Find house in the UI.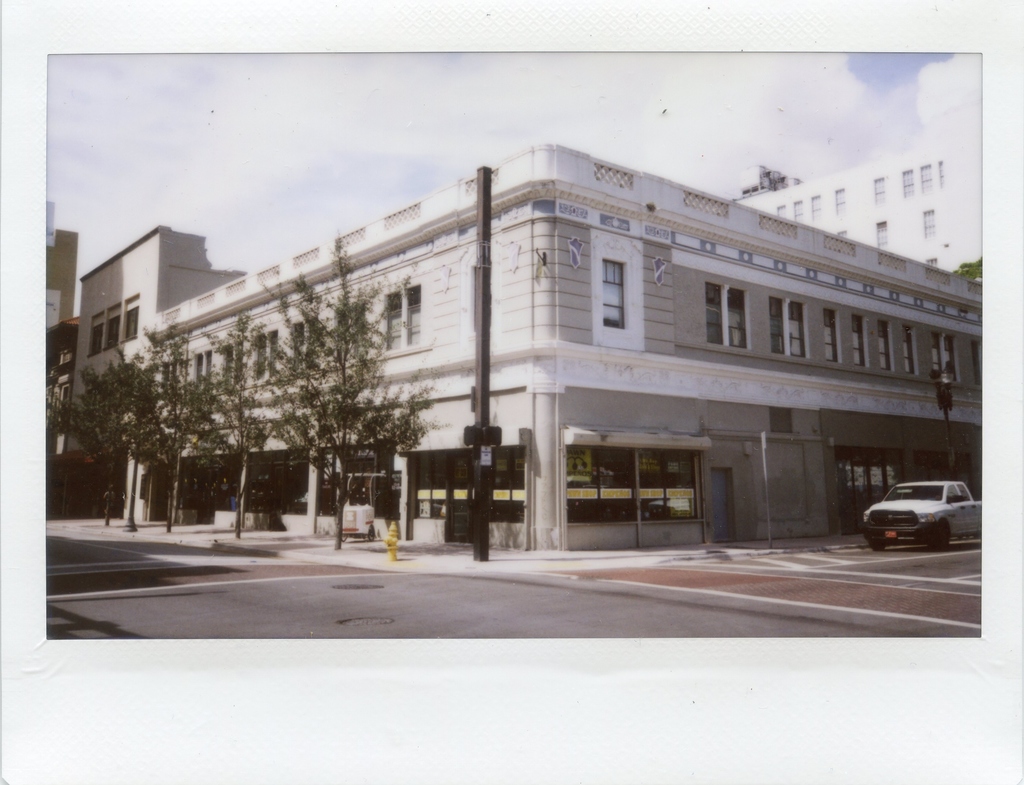
UI element at select_region(63, 227, 250, 514).
